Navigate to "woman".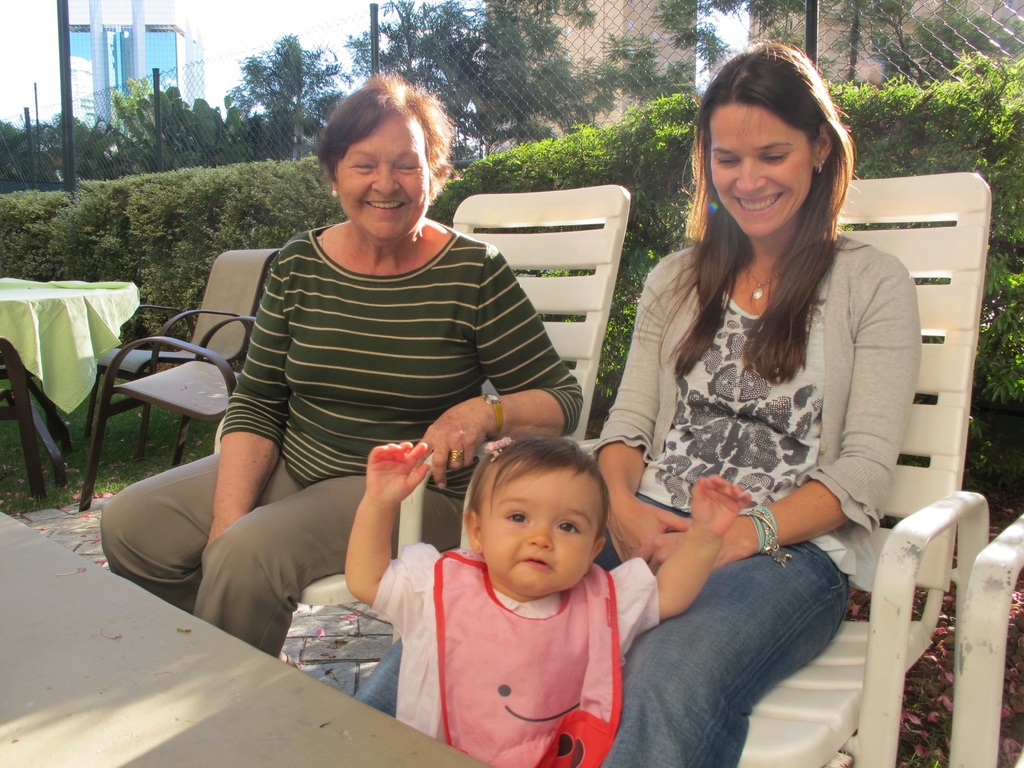
Navigation target: 551 73 918 767.
